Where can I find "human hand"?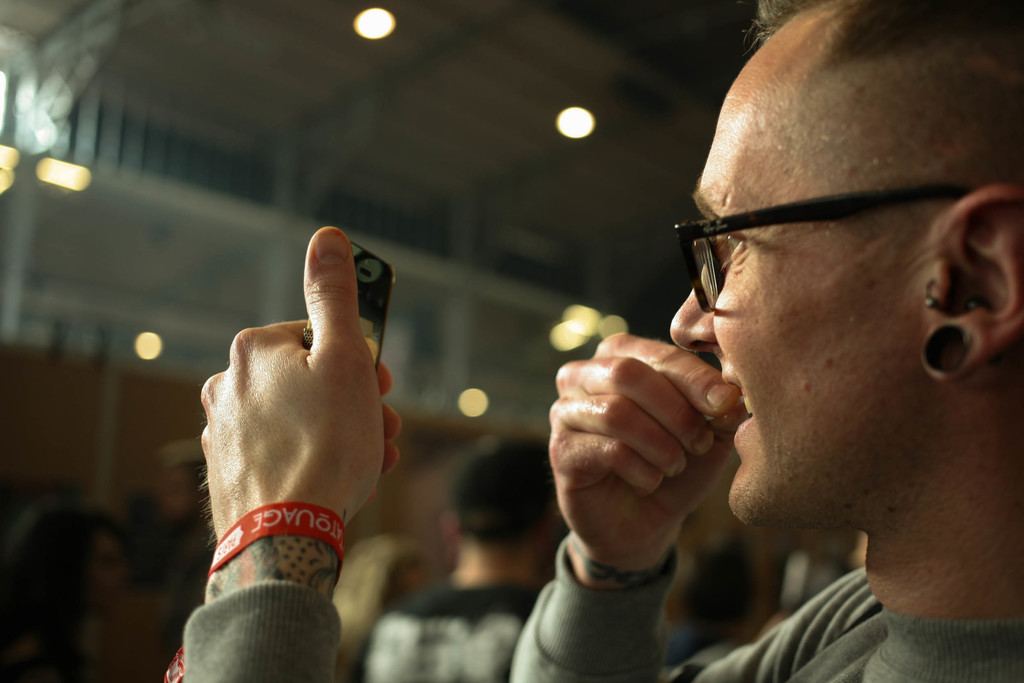
You can find it at bbox(196, 222, 405, 543).
